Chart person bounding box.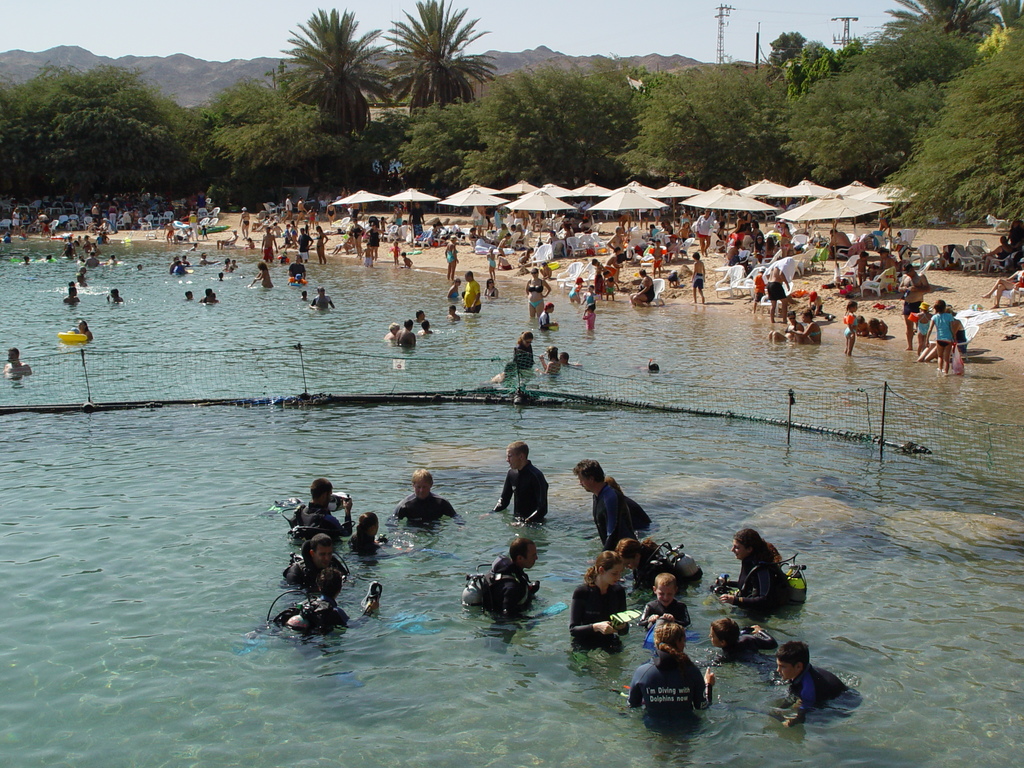
Charted: <box>509,335,540,372</box>.
